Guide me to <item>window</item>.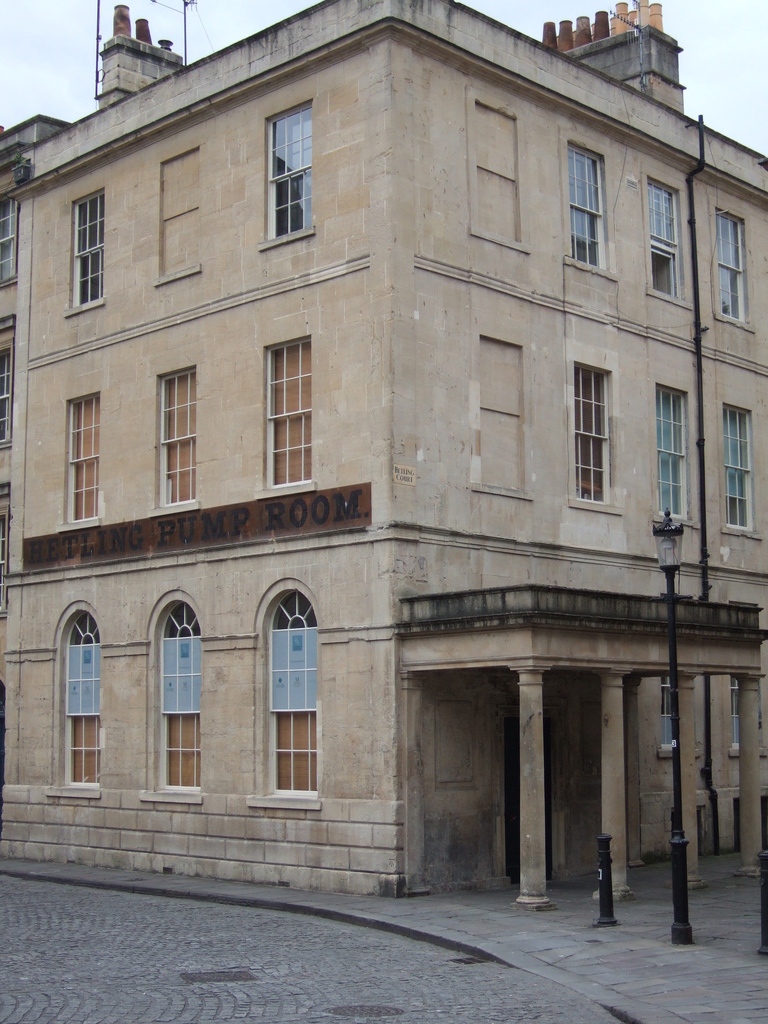
Guidance: 263 95 317 228.
